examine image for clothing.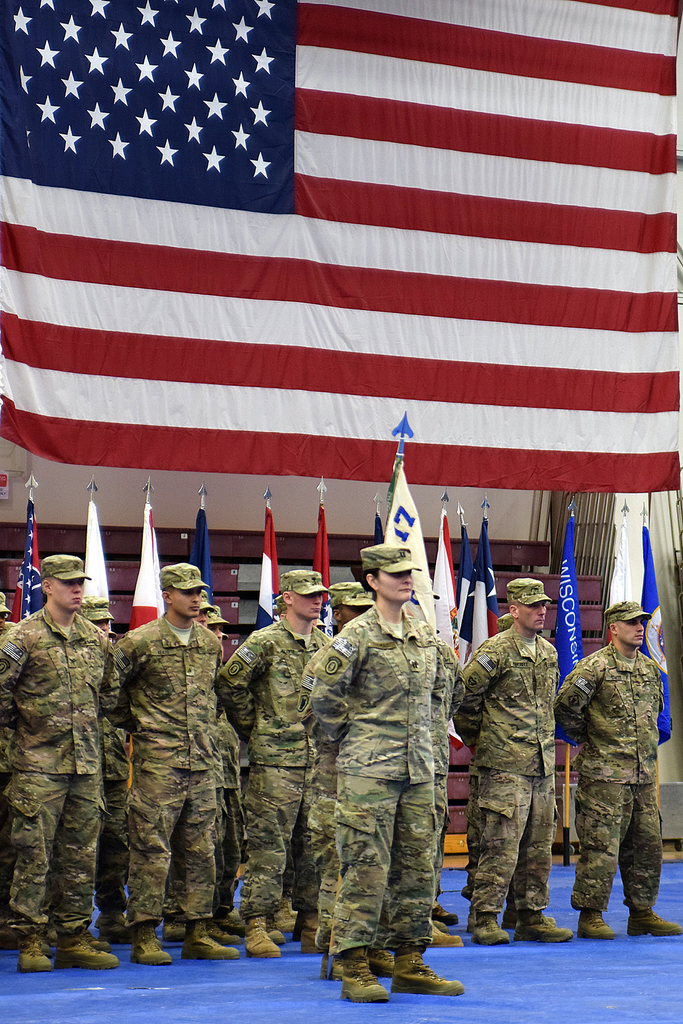
Examination result: <region>457, 628, 564, 917</region>.
